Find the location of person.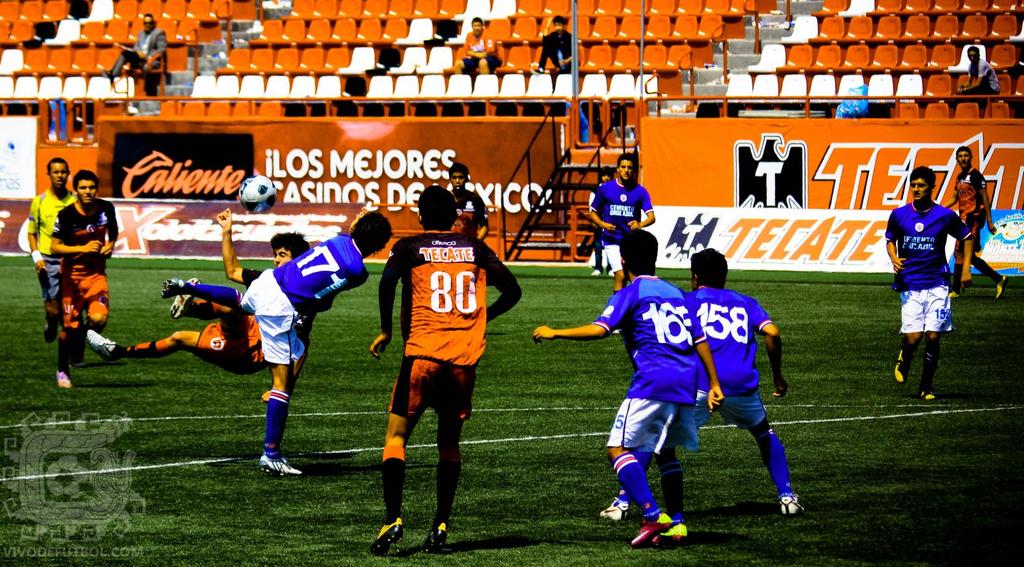
Location: [x1=941, y1=147, x2=1004, y2=301].
